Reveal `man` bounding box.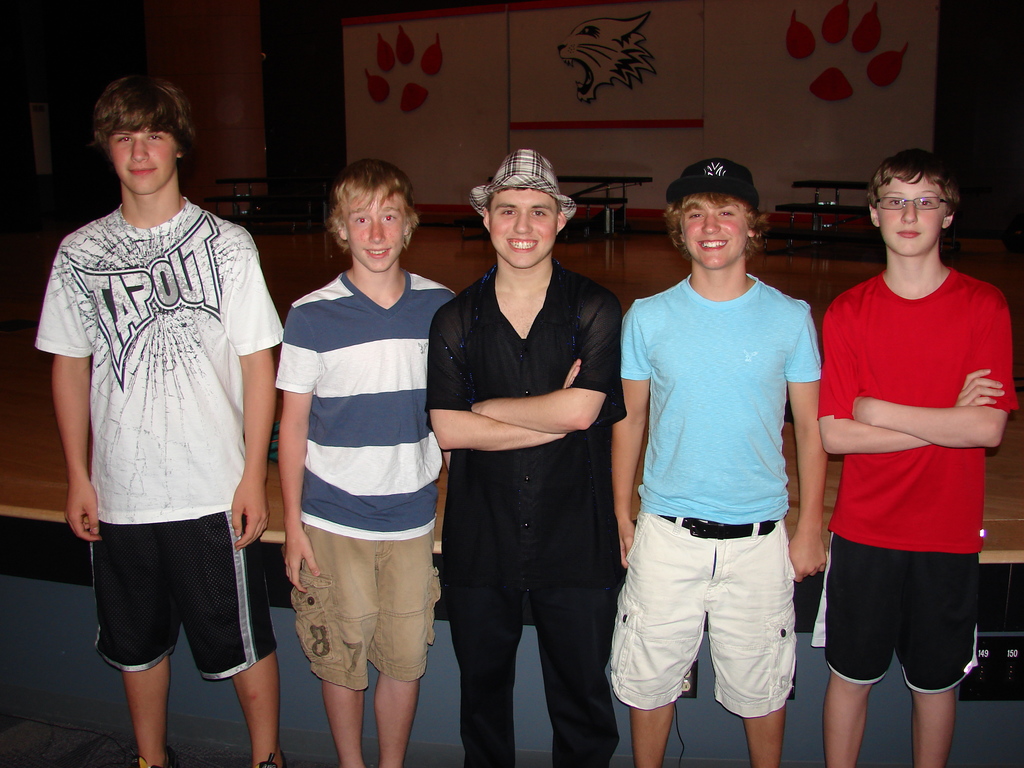
Revealed: bbox(271, 160, 459, 767).
